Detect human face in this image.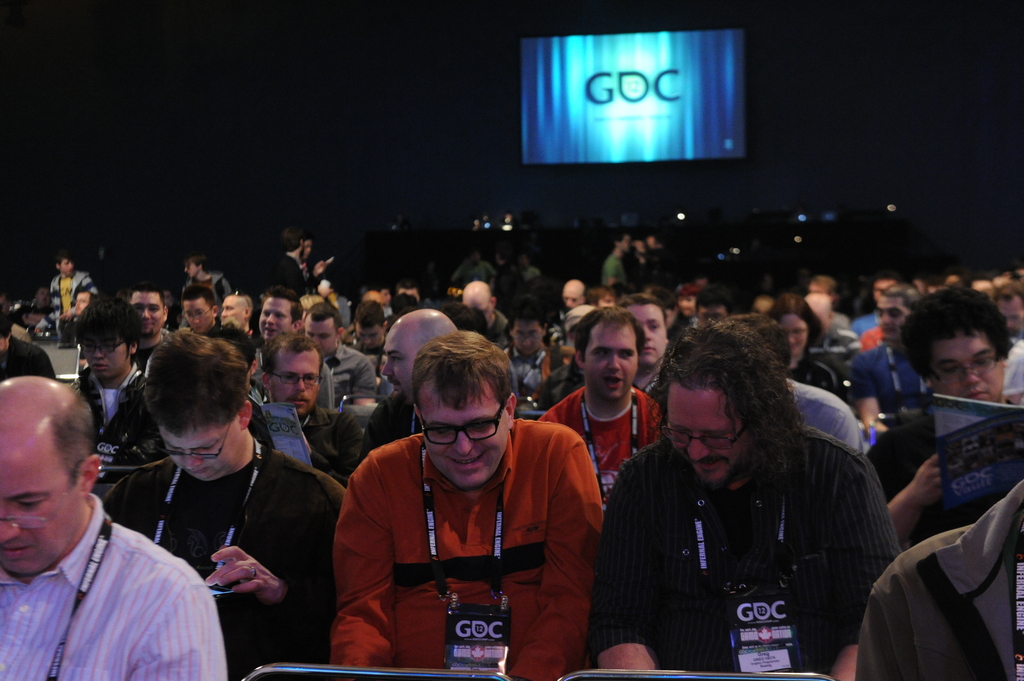
Detection: crop(265, 342, 323, 419).
